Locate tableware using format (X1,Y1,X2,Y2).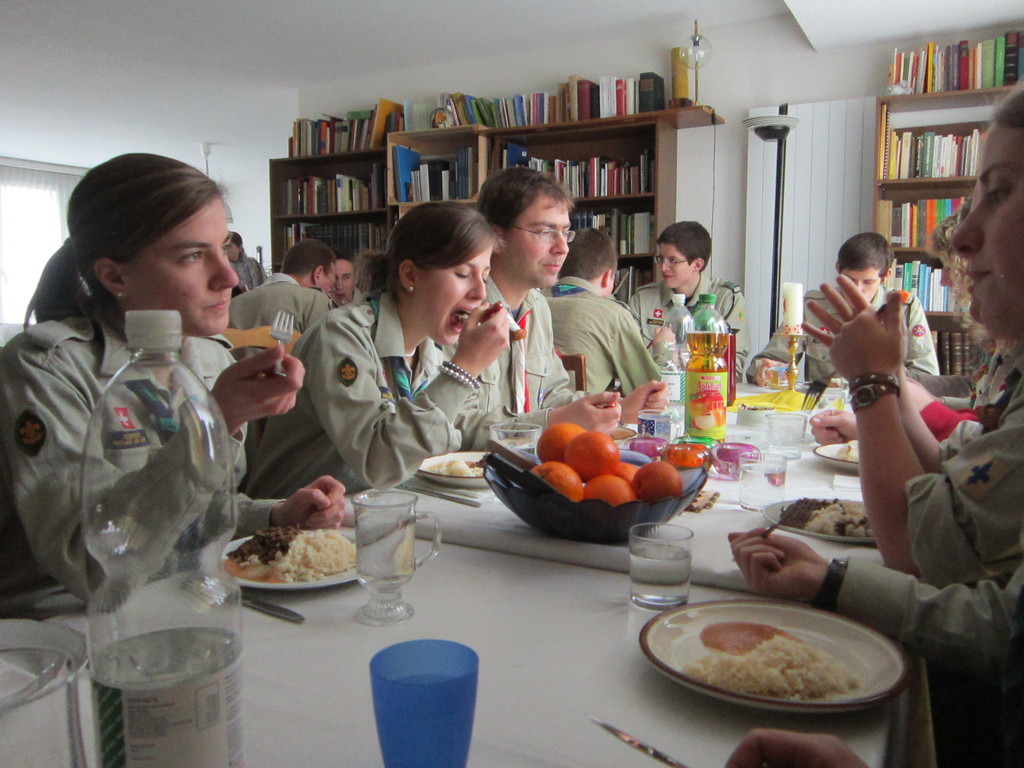
(366,637,483,767).
